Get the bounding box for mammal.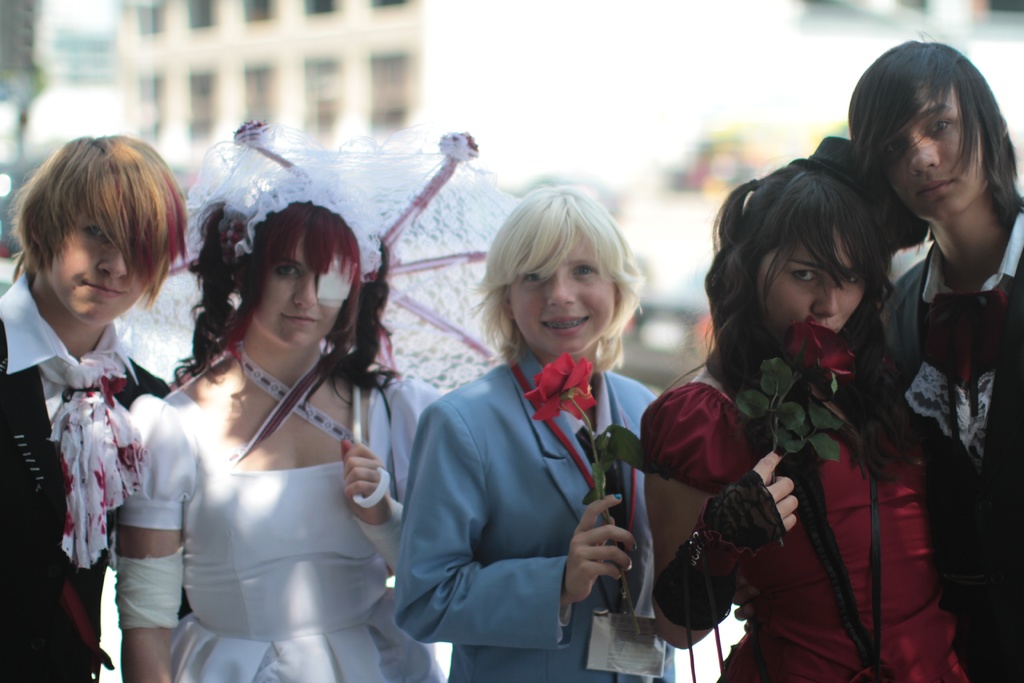
[617,132,954,682].
